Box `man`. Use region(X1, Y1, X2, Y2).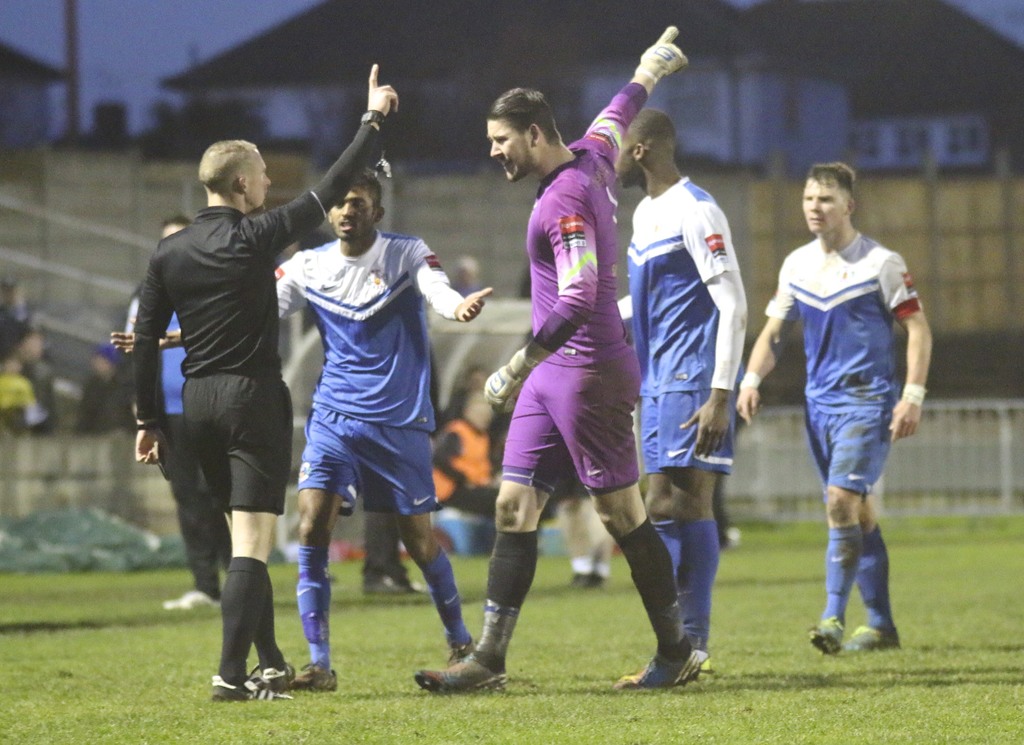
region(131, 61, 399, 708).
